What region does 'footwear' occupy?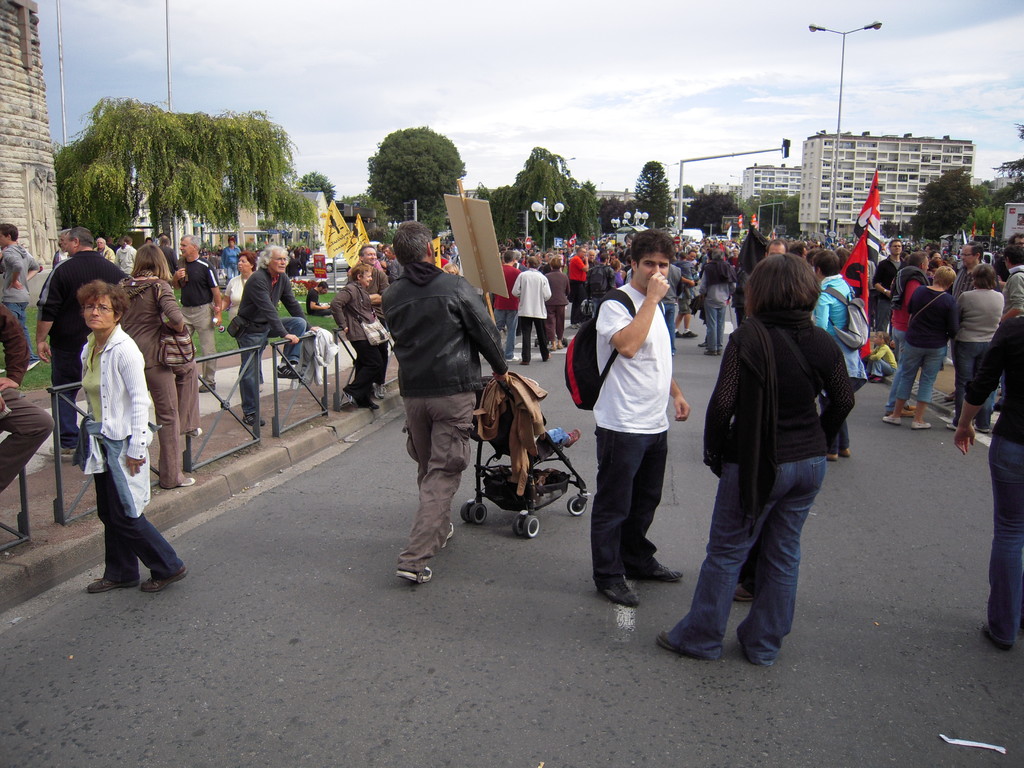
183:424:203:436.
